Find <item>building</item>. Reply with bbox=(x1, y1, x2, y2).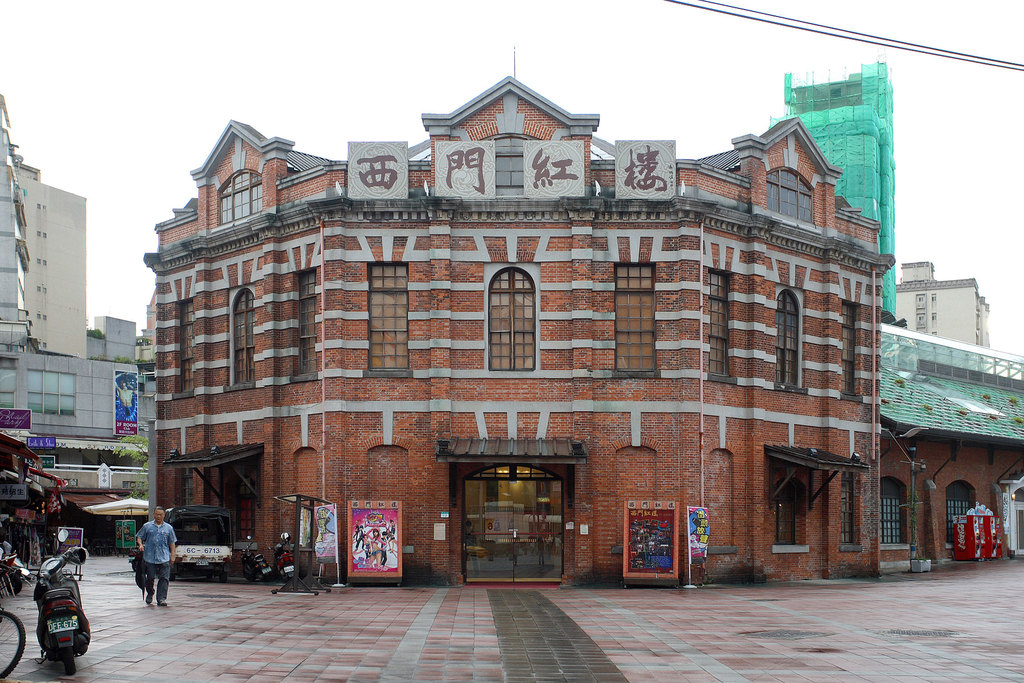
bbox=(896, 260, 991, 350).
